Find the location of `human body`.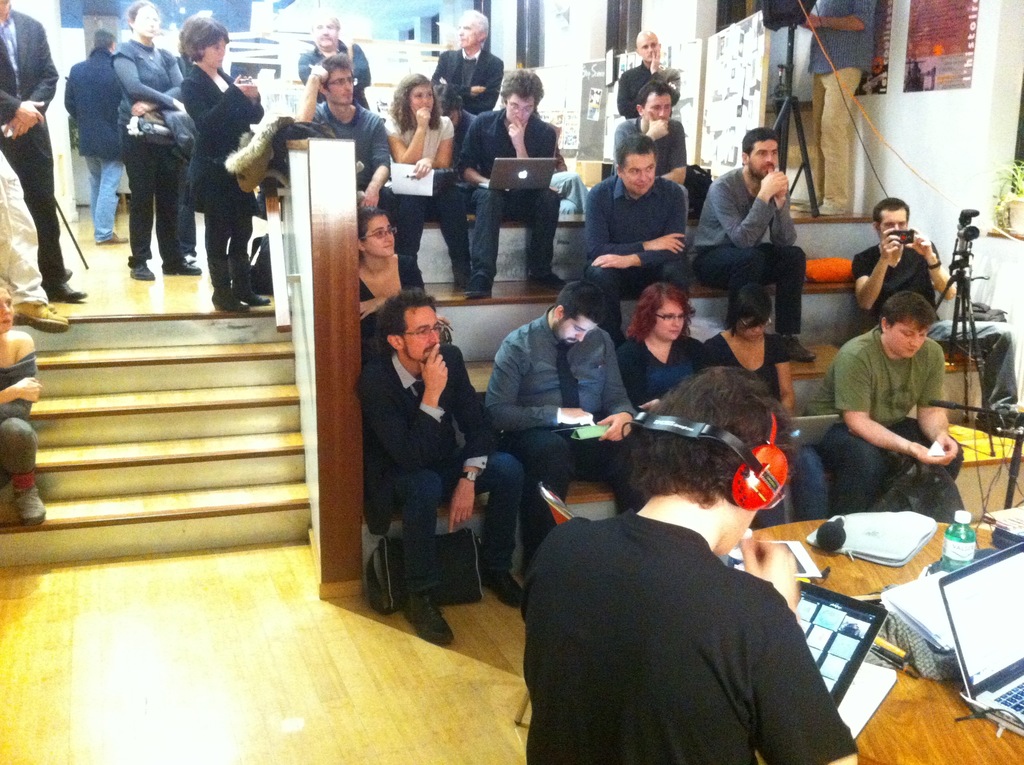
Location: 575 175 699 336.
